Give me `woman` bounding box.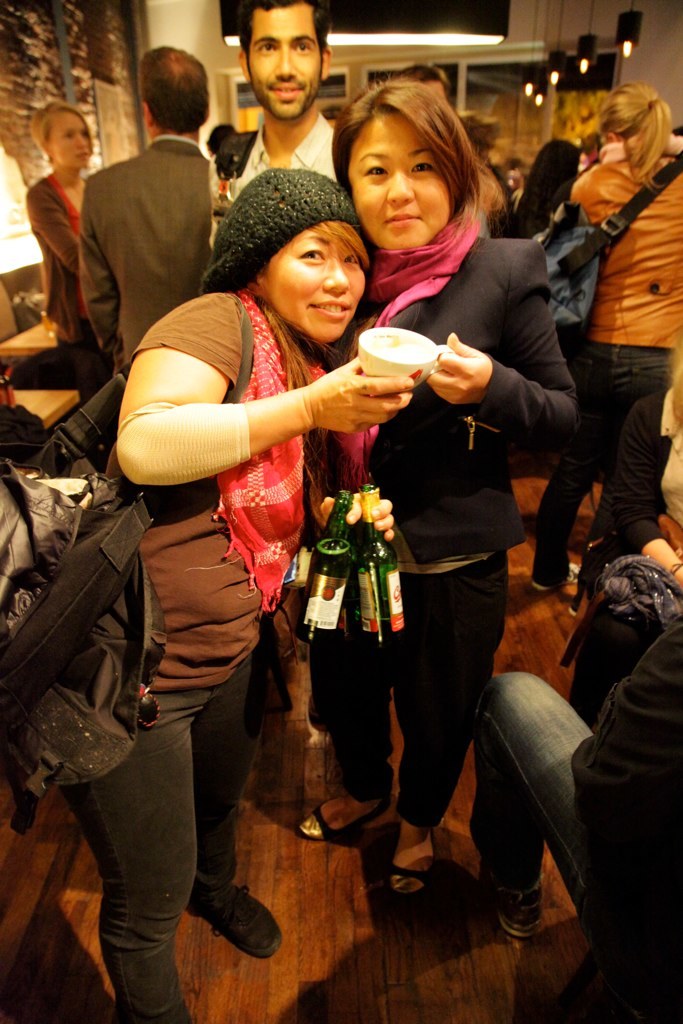
Rect(41, 170, 419, 1023).
